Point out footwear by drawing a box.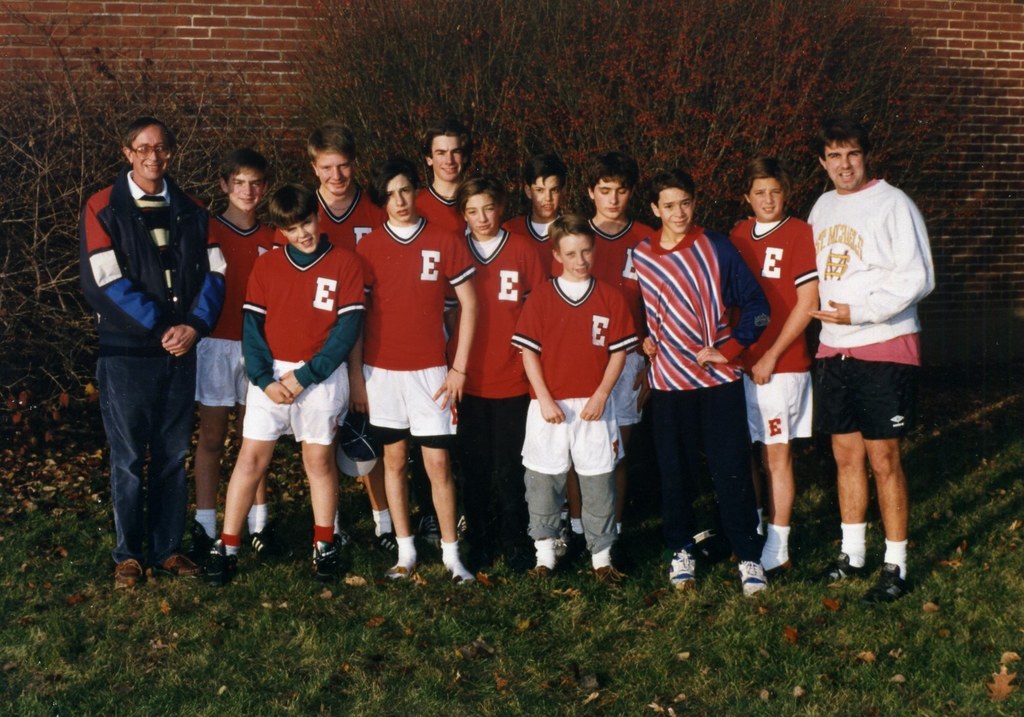
106 558 147 590.
